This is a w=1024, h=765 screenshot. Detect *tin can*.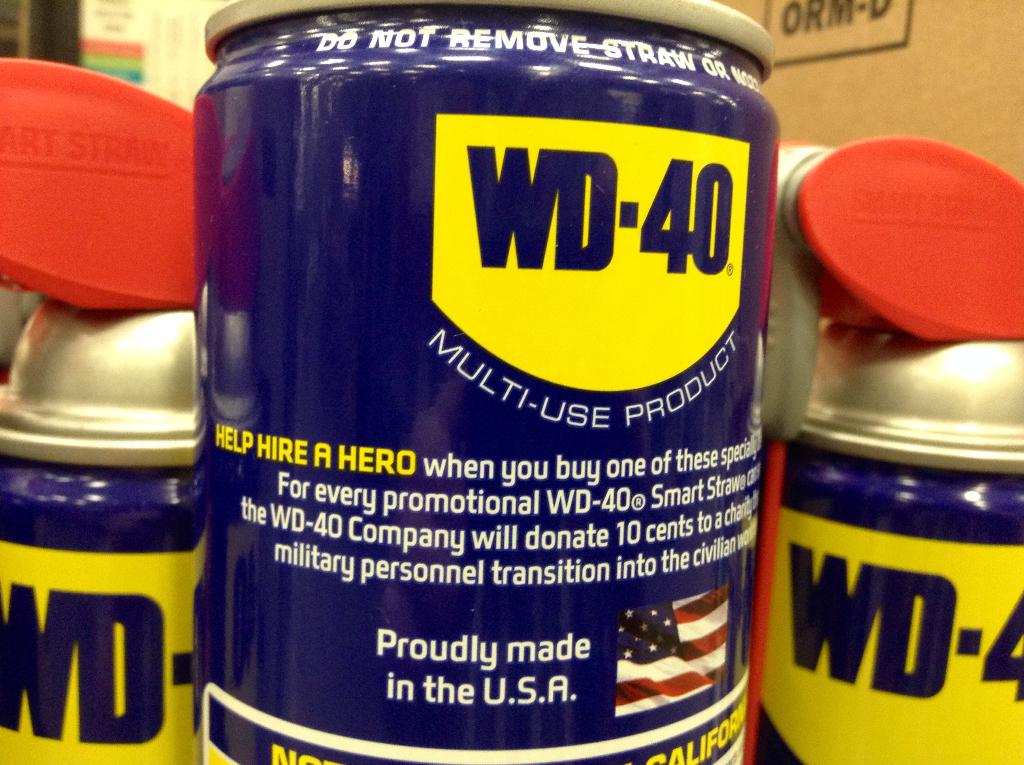
Rect(0, 58, 203, 763).
